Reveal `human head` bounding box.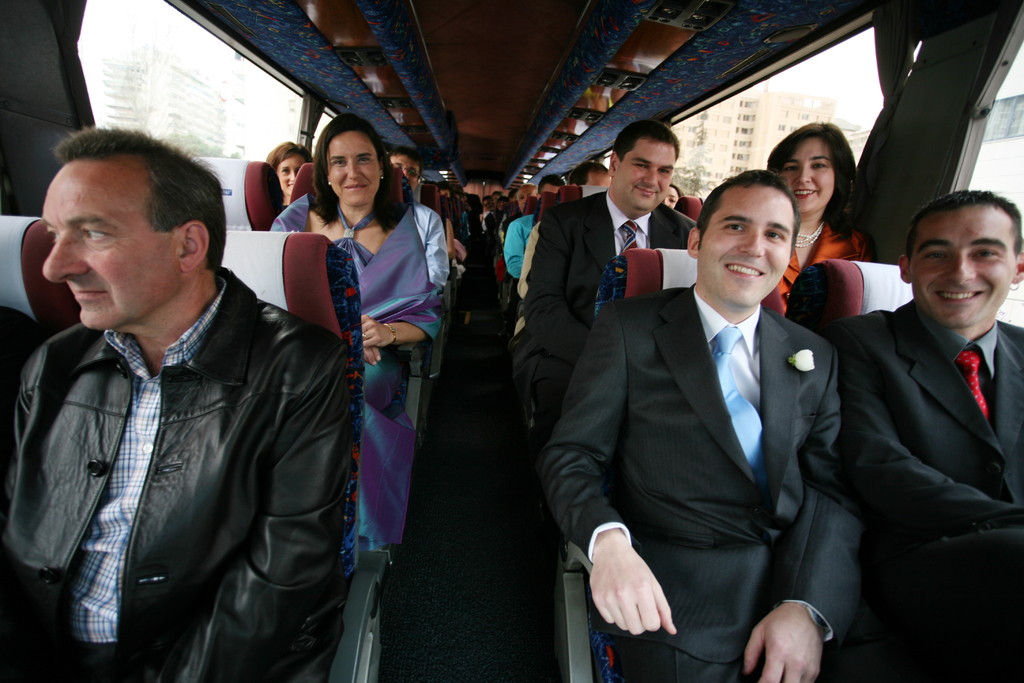
Revealed: region(689, 170, 801, 306).
